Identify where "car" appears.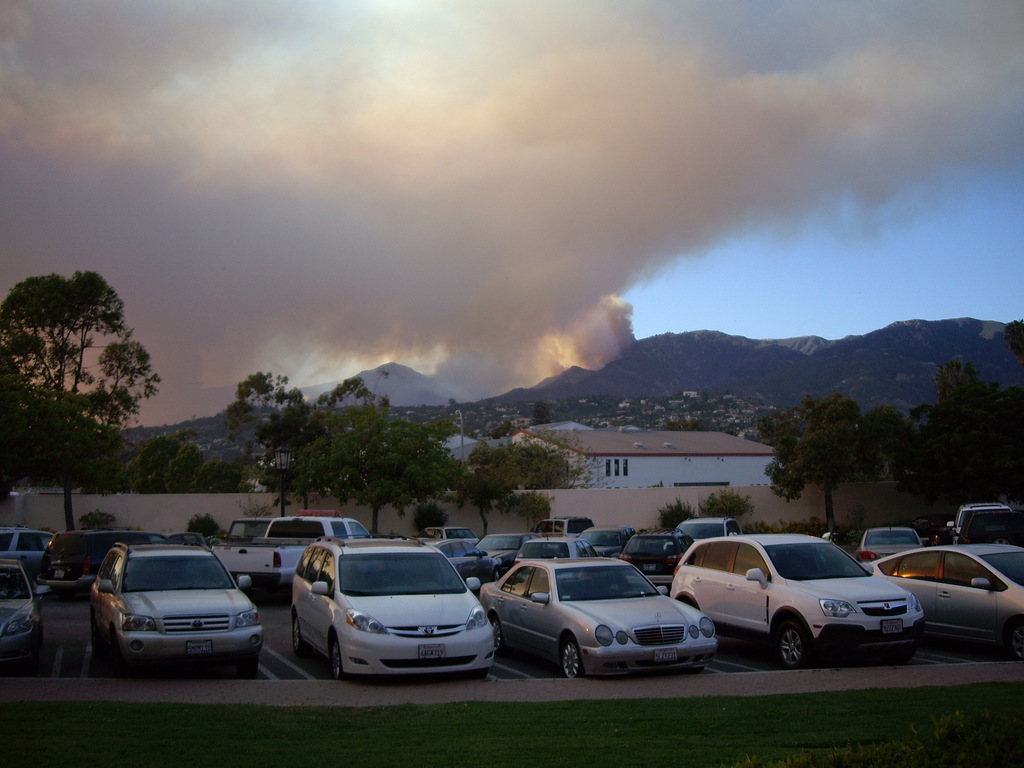
Appears at box=[477, 548, 722, 680].
